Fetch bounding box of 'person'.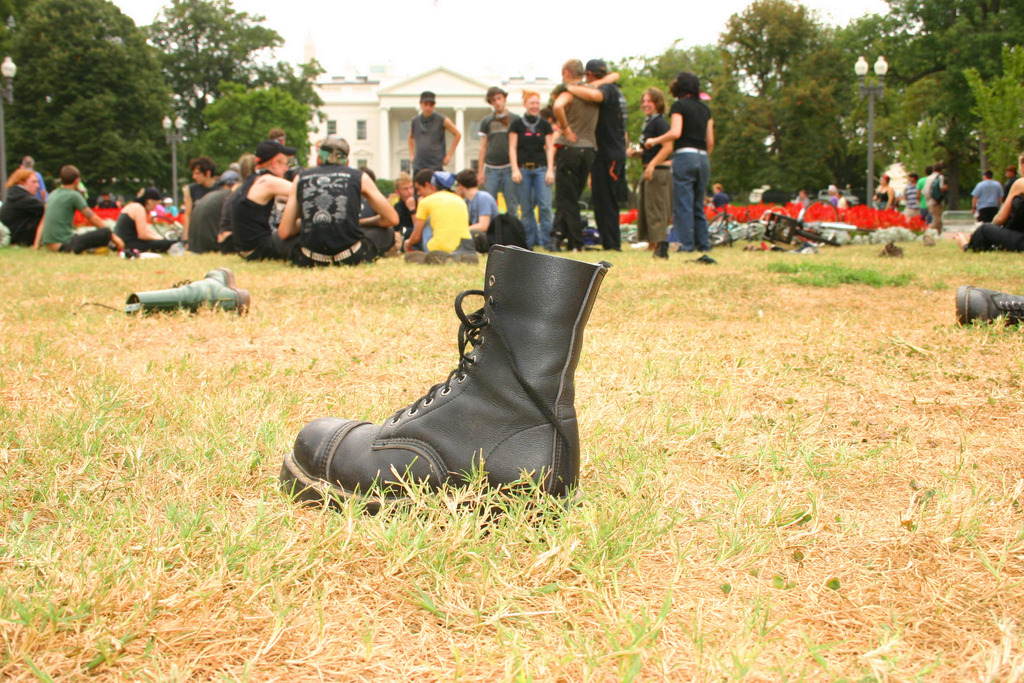
Bbox: select_region(404, 169, 474, 258).
